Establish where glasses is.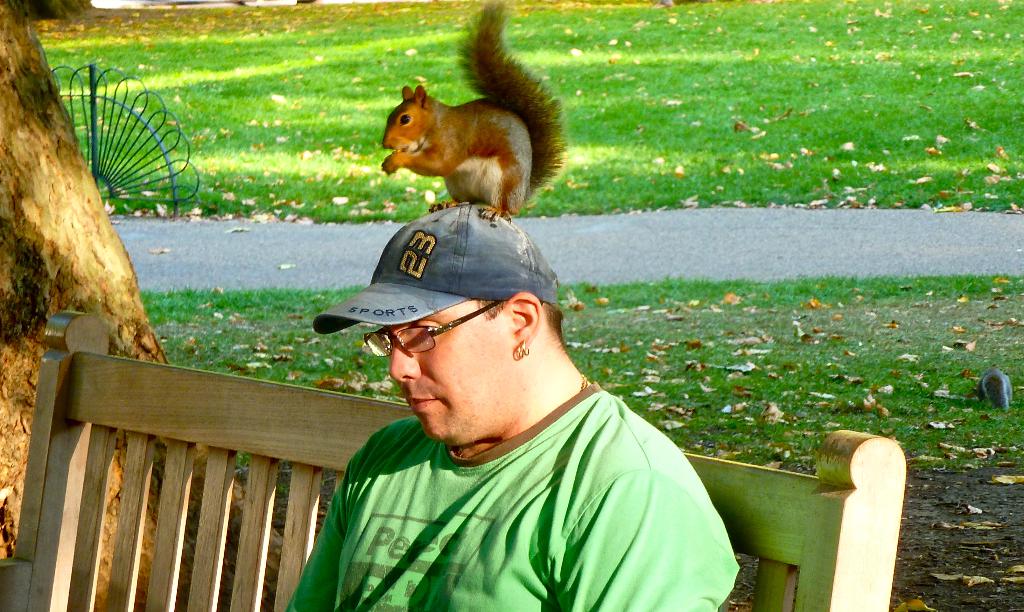
Established at crop(357, 318, 479, 368).
